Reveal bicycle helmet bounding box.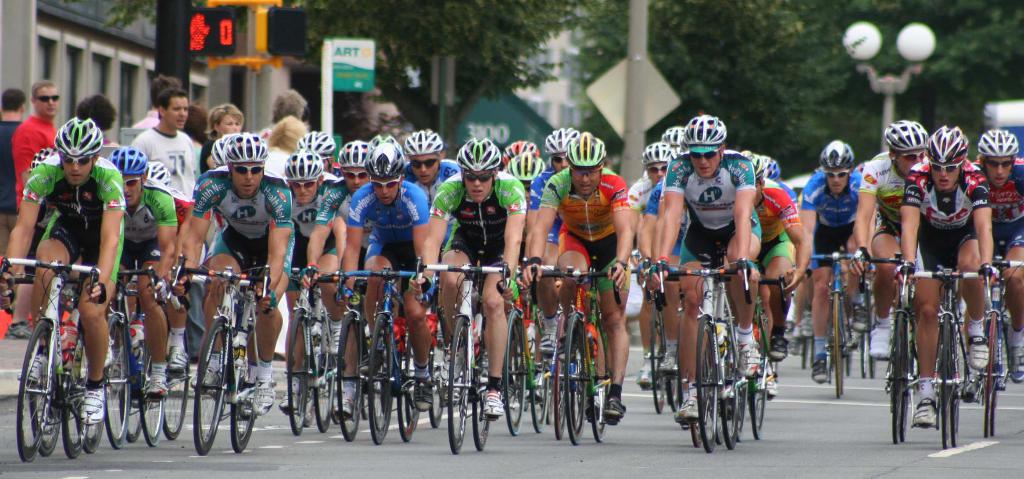
Revealed: (left=219, top=134, right=268, bottom=166).
